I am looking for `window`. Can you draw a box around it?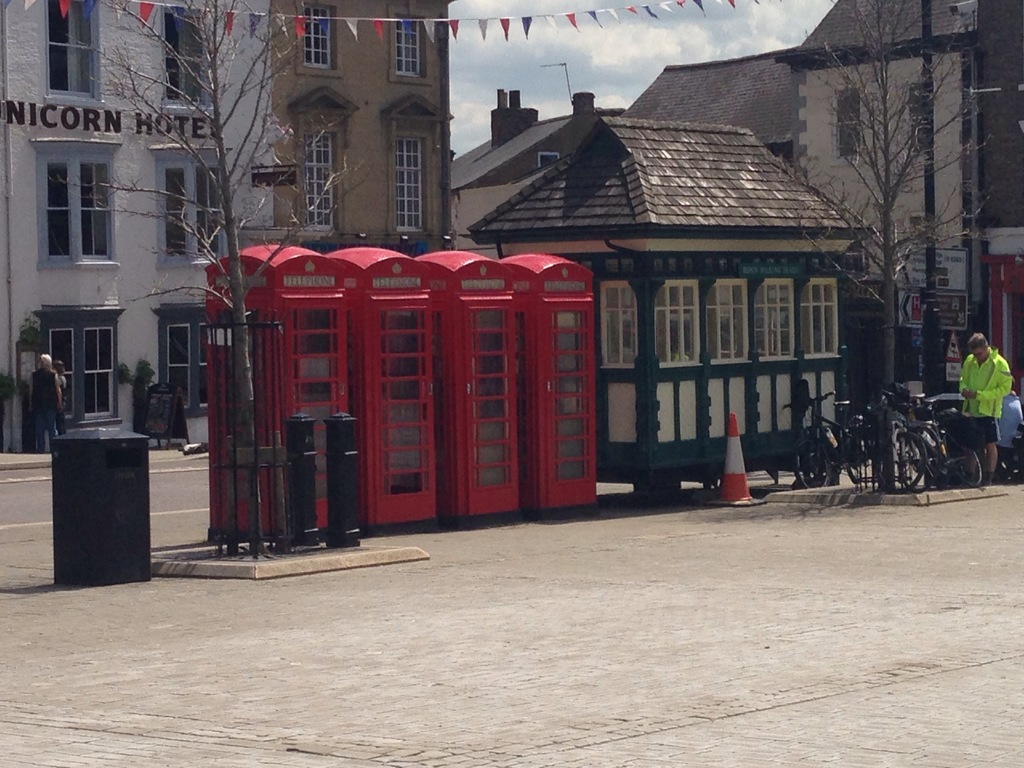
Sure, the bounding box is Rect(36, 307, 120, 426).
